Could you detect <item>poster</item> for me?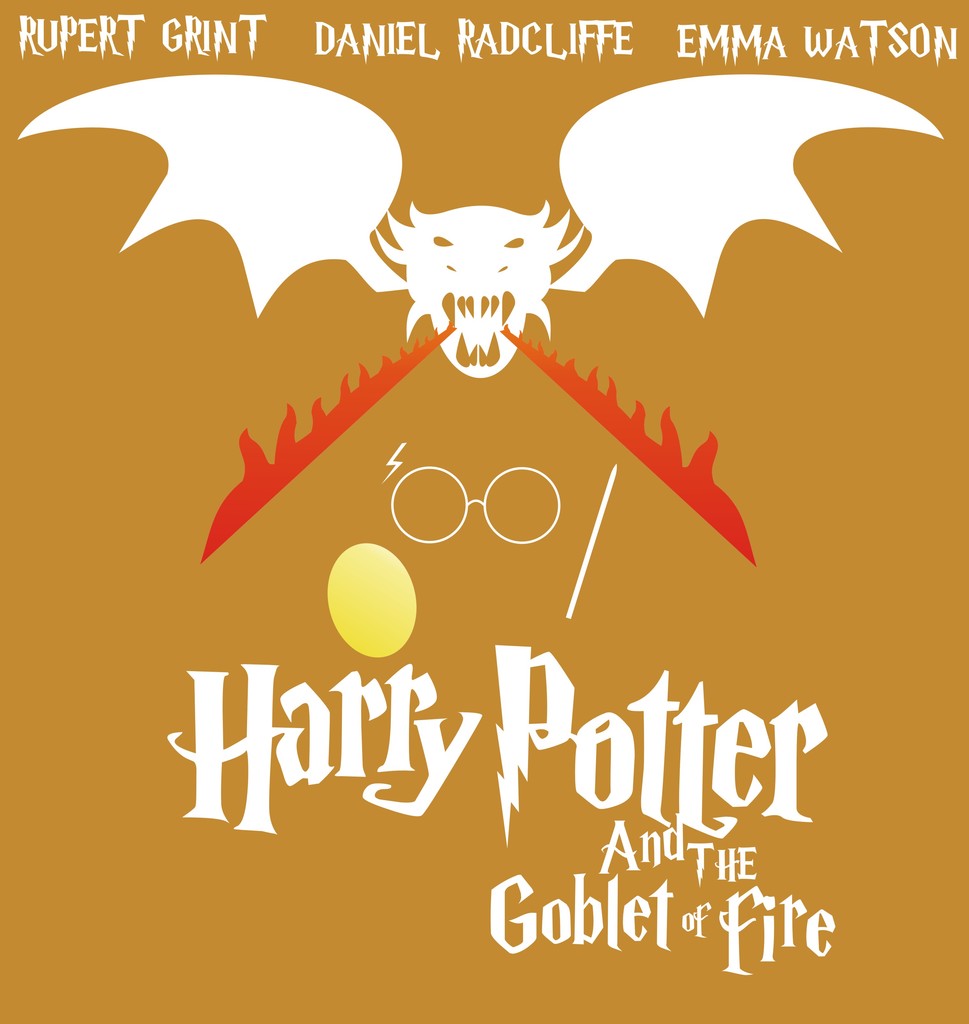
Detection result: BBox(0, 3, 968, 1022).
